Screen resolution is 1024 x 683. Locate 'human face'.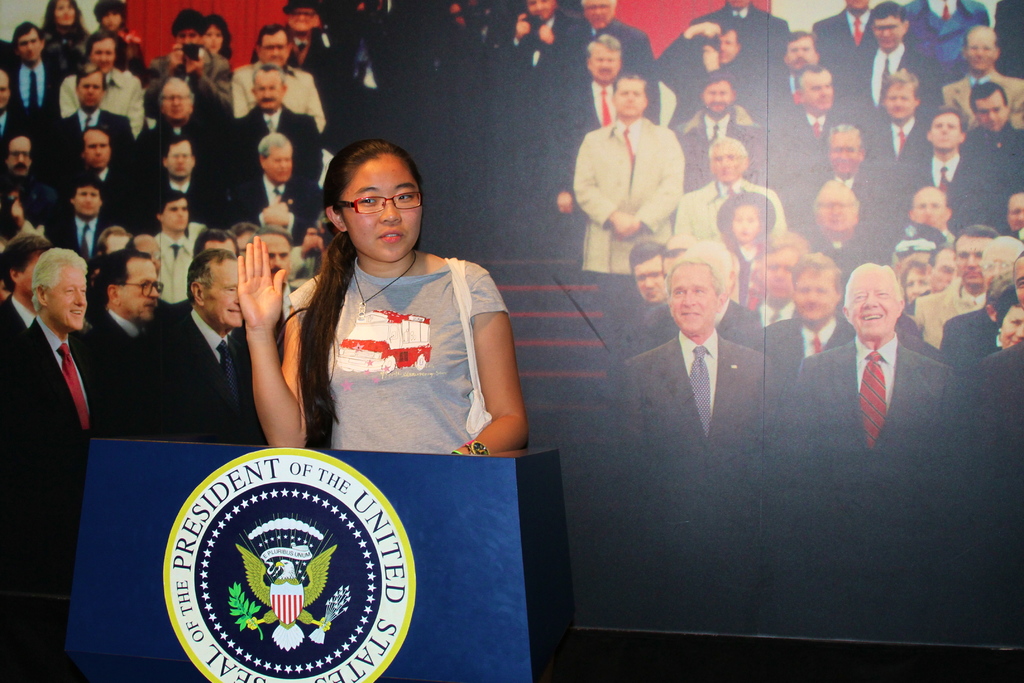
locate(102, 8, 118, 29).
